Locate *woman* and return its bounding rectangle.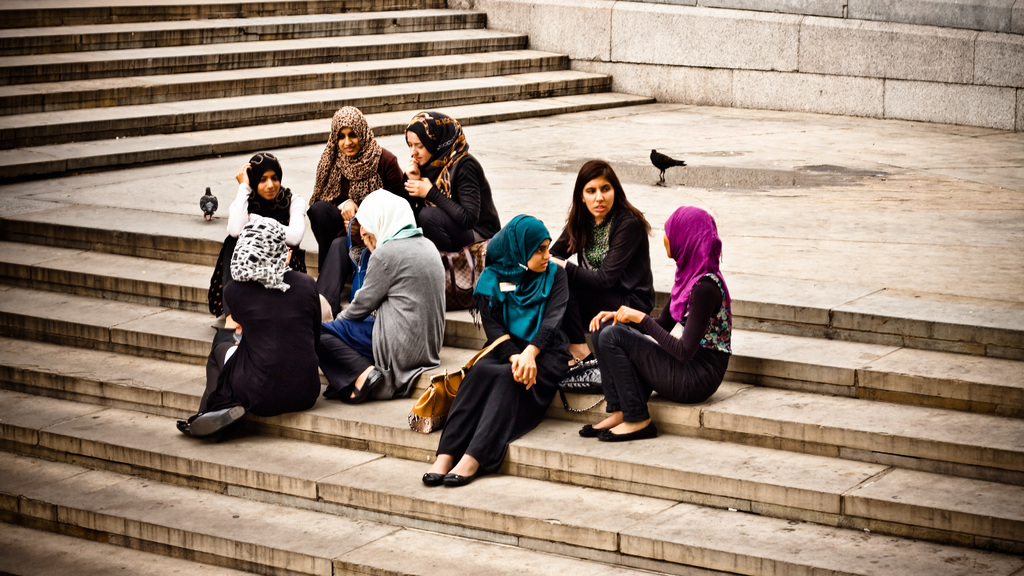
554,154,660,369.
